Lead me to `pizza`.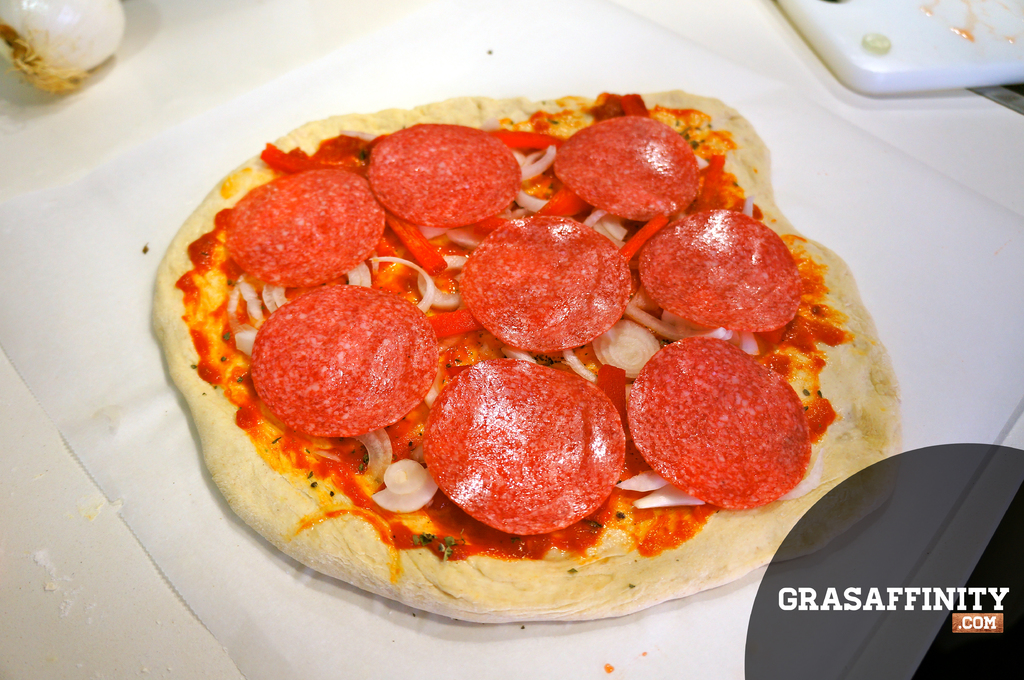
Lead to [152,74,906,606].
